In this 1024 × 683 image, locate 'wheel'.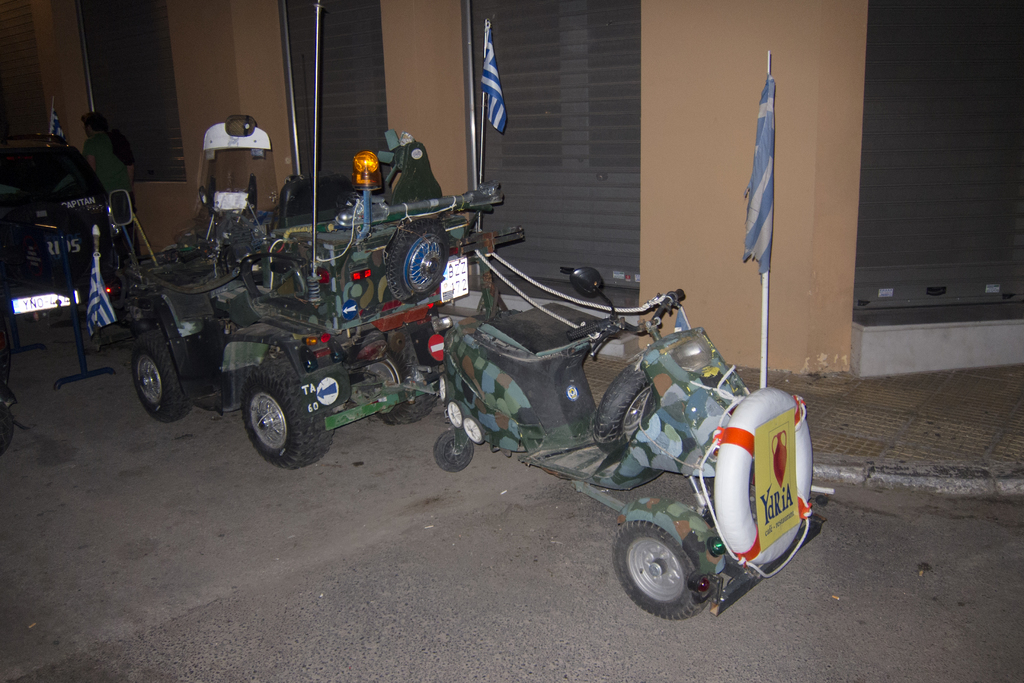
Bounding box: crop(606, 513, 724, 618).
